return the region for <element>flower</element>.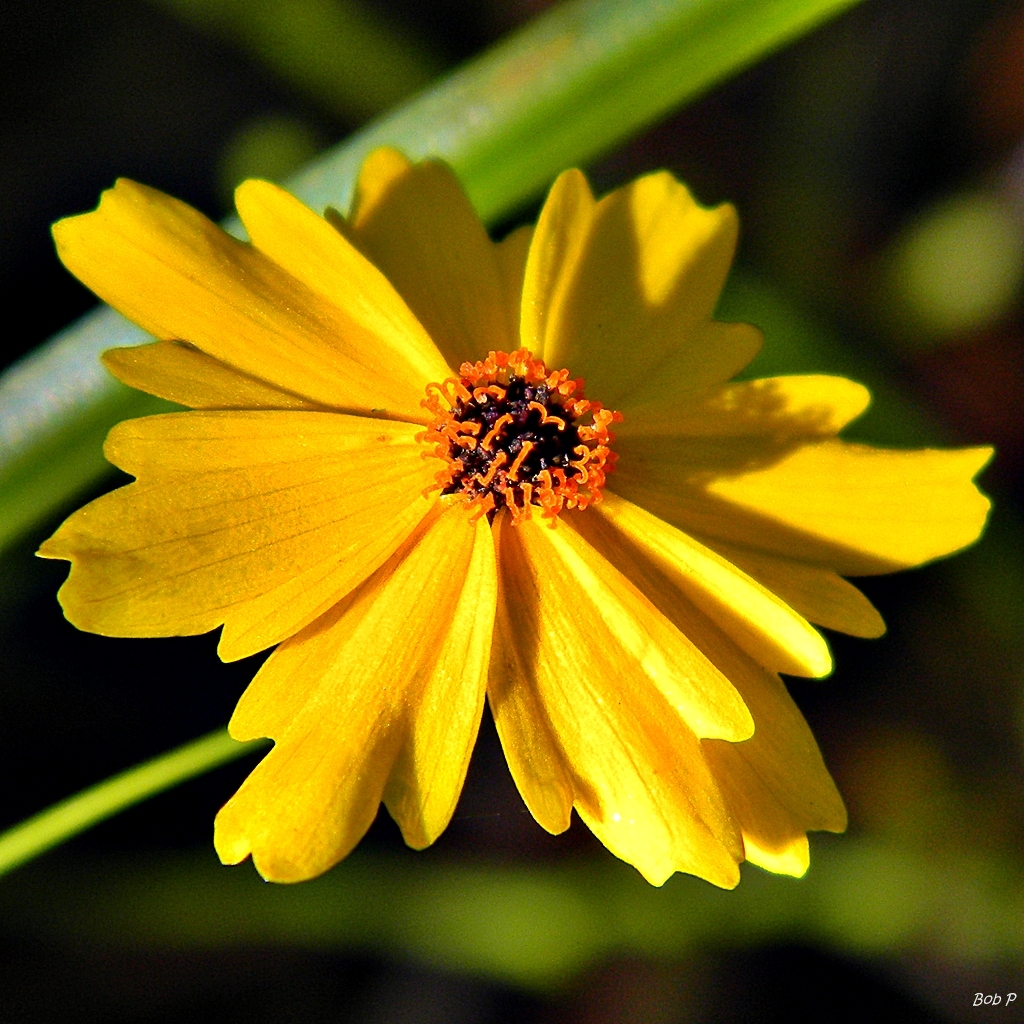
pyautogui.locateOnScreen(45, 142, 995, 894).
